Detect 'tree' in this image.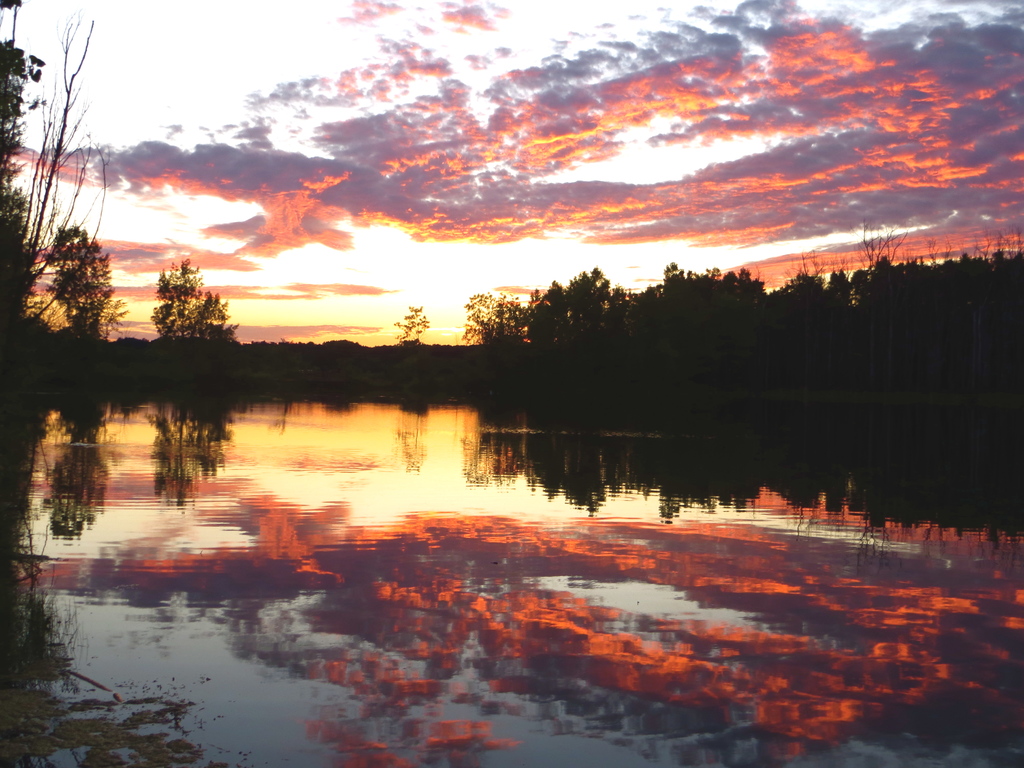
Detection: 927,244,979,373.
